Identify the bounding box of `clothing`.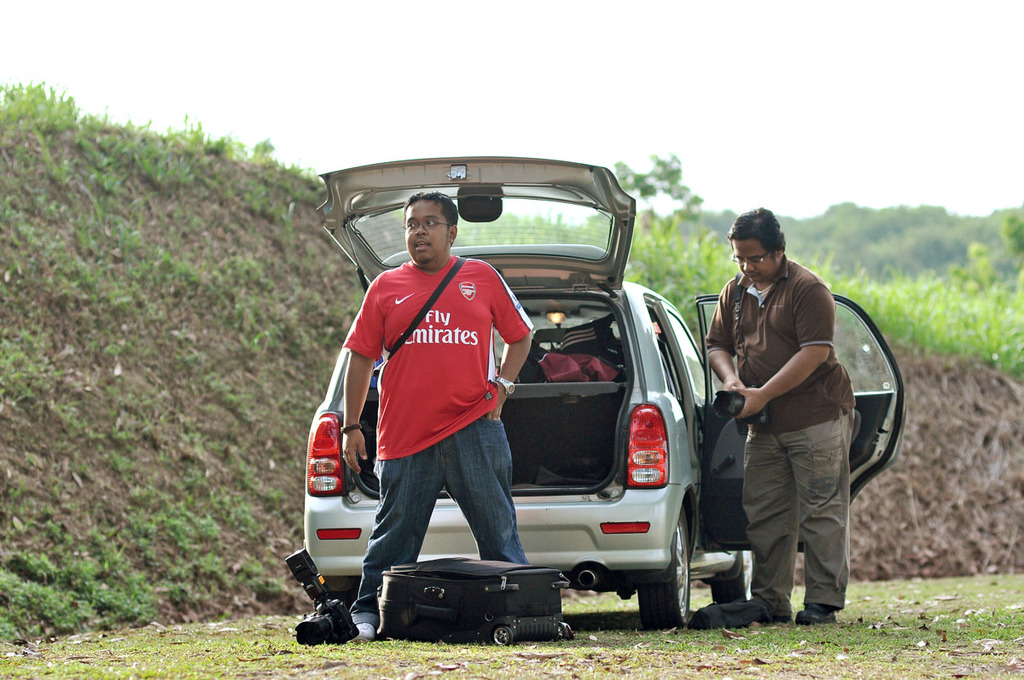
bbox=[709, 222, 887, 615].
